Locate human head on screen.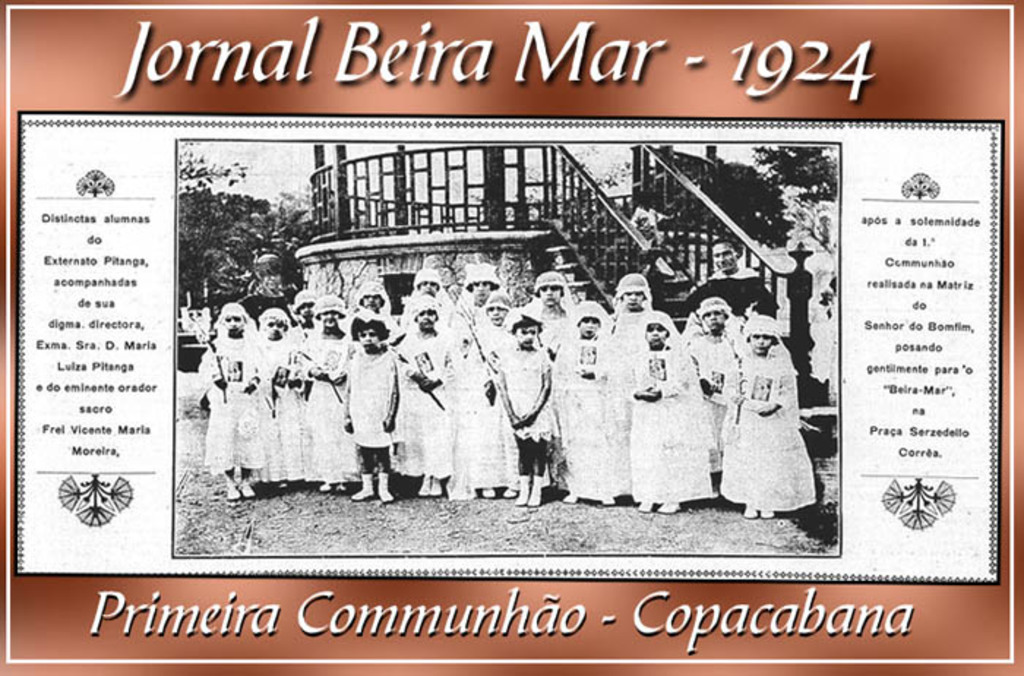
On screen at 506:306:544:351.
